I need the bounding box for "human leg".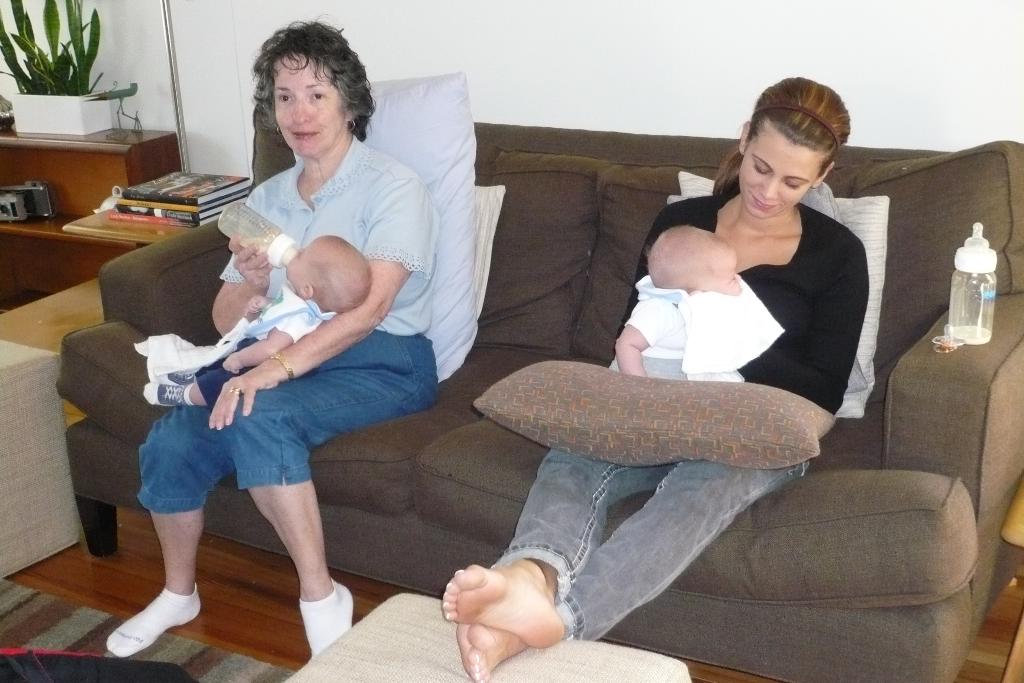
Here it is: {"x1": 436, "y1": 446, "x2": 671, "y2": 654}.
